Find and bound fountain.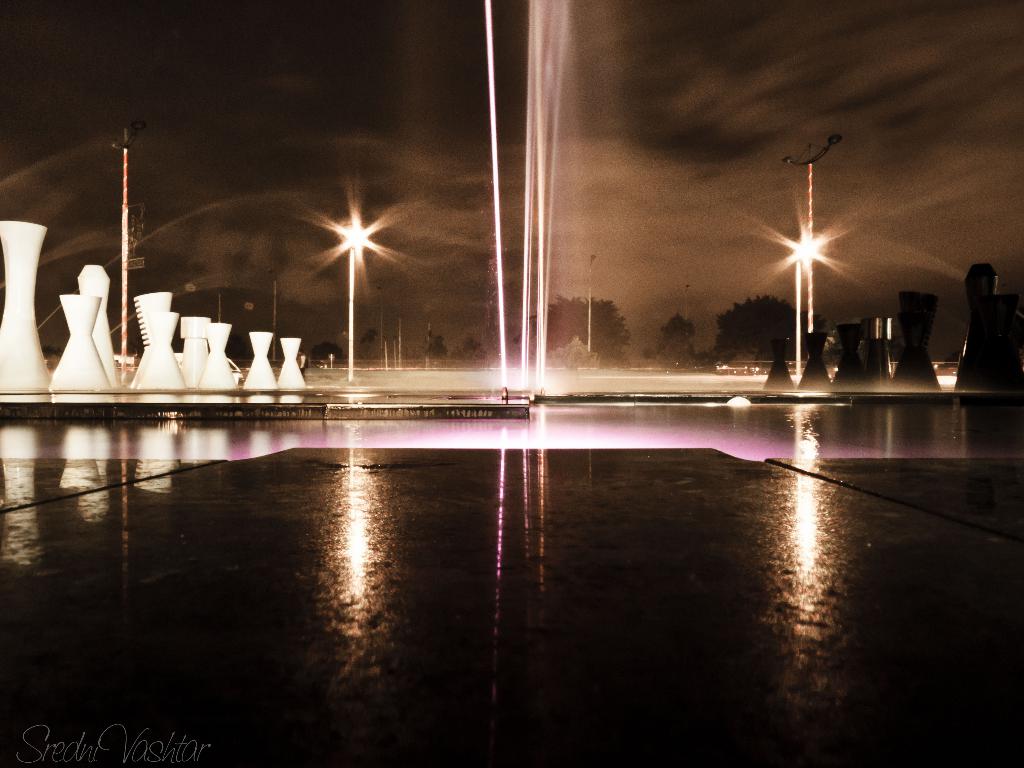
Bound: bbox=(483, 0, 580, 408).
